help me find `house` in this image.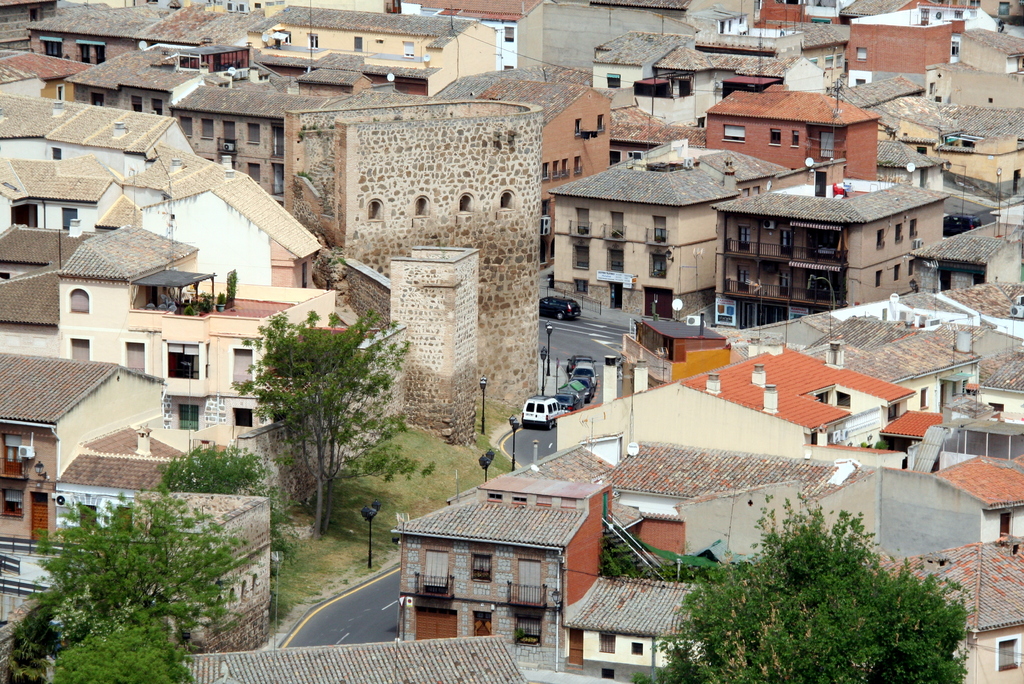
Found it: locate(464, 85, 609, 284).
